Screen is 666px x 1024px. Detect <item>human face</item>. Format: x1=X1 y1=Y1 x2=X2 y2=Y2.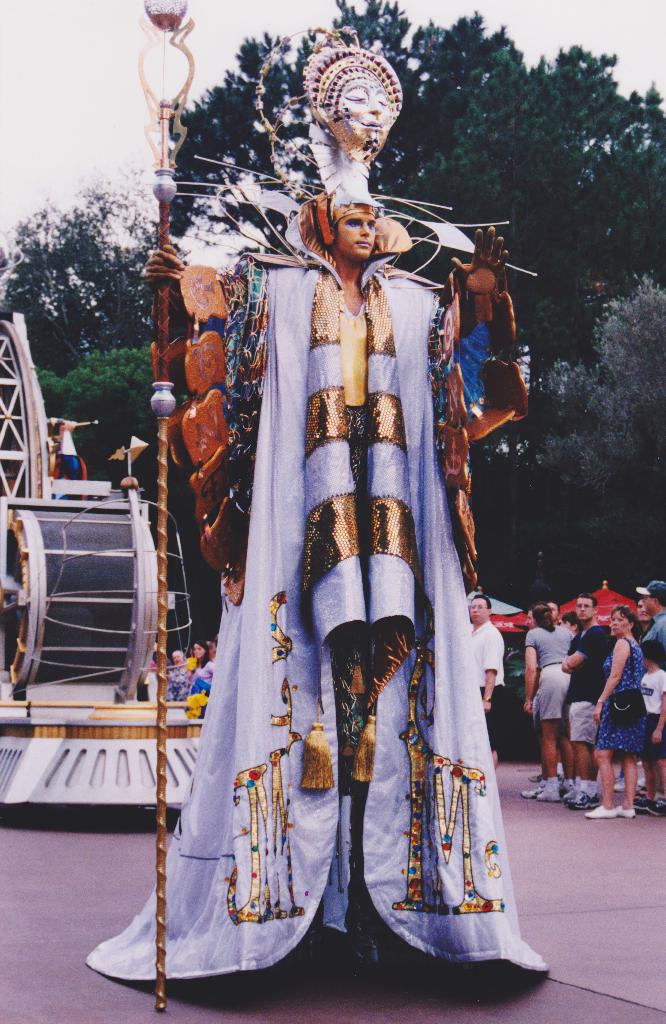
x1=551 y1=603 x2=558 y2=620.
